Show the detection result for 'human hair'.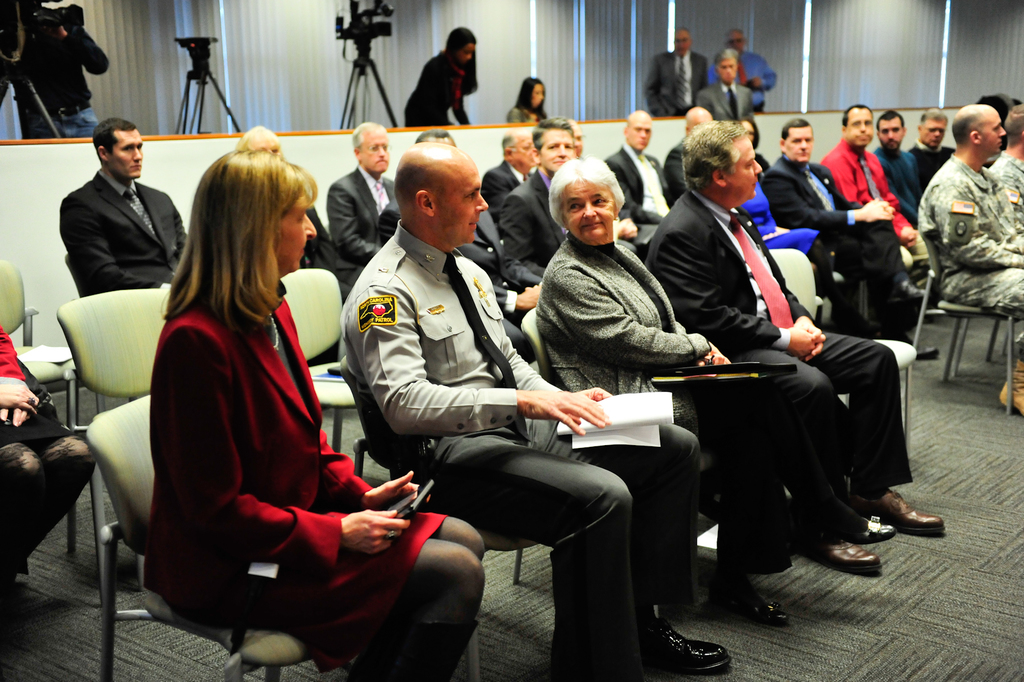
locate(876, 107, 904, 131).
